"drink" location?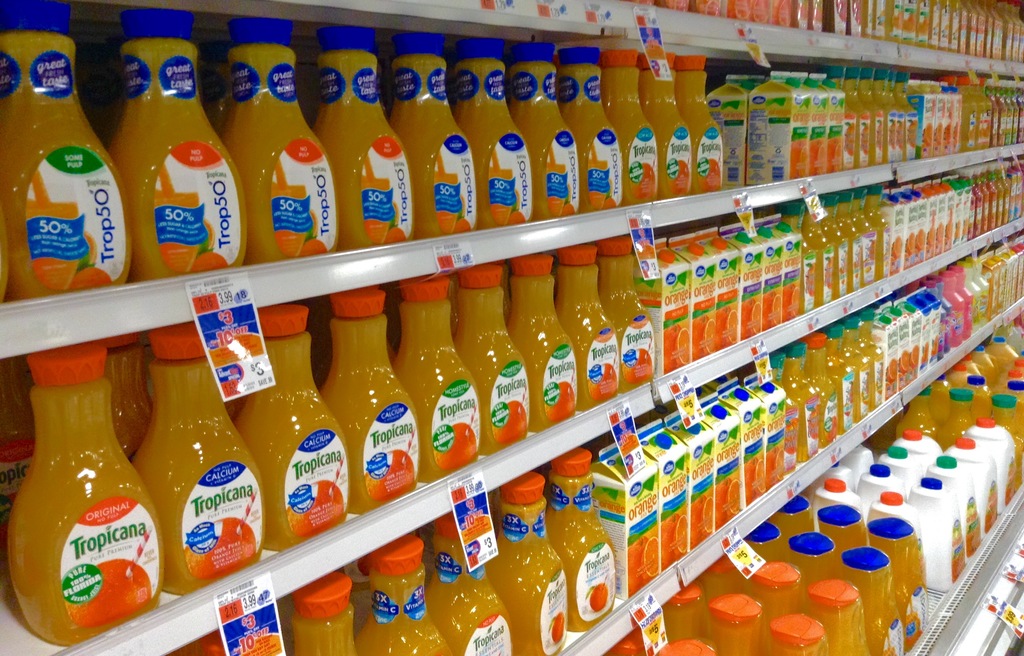
locate(391, 274, 481, 476)
